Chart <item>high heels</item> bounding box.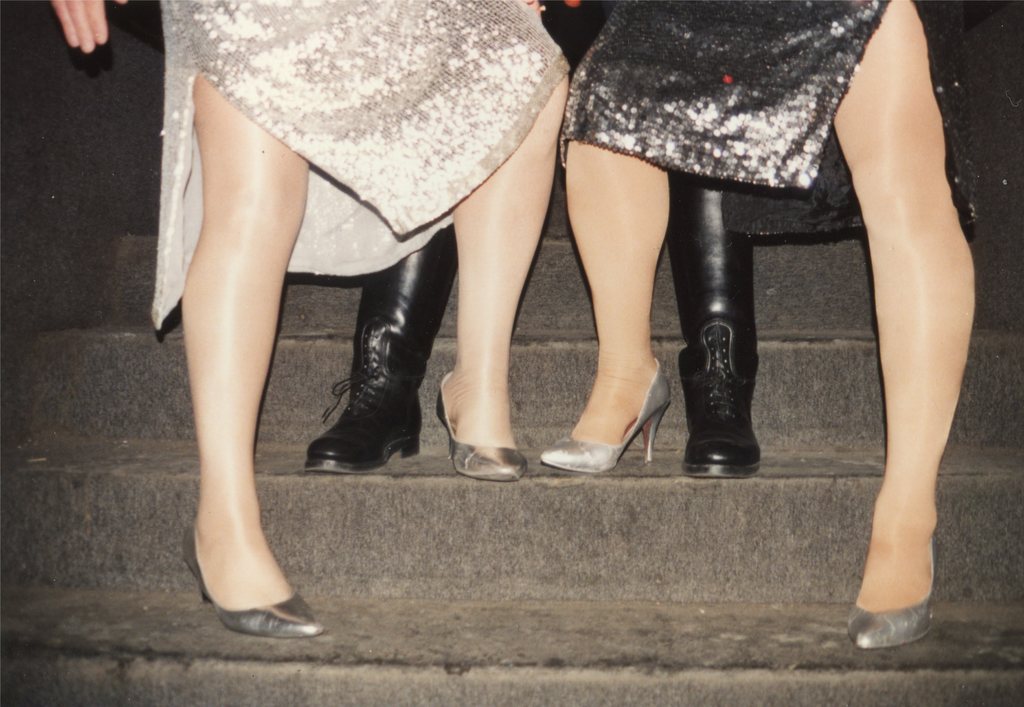
Charted: pyautogui.locateOnScreen(433, 371, 527, 484).
